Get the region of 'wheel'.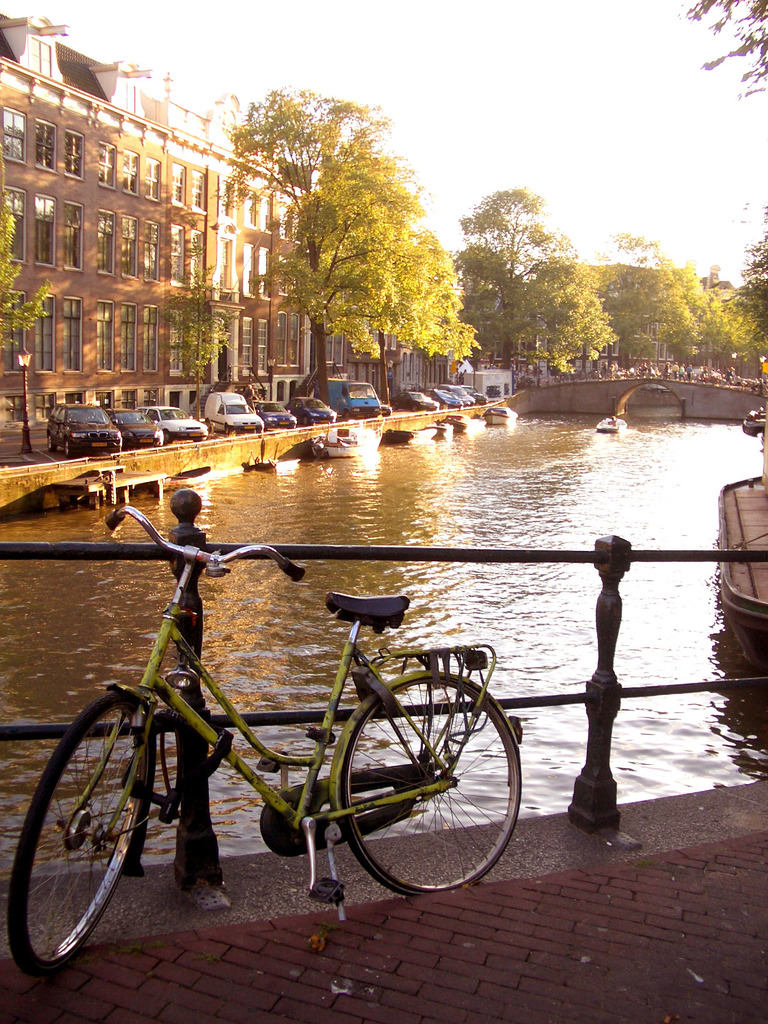
<box>342,676,520,895</box>.
